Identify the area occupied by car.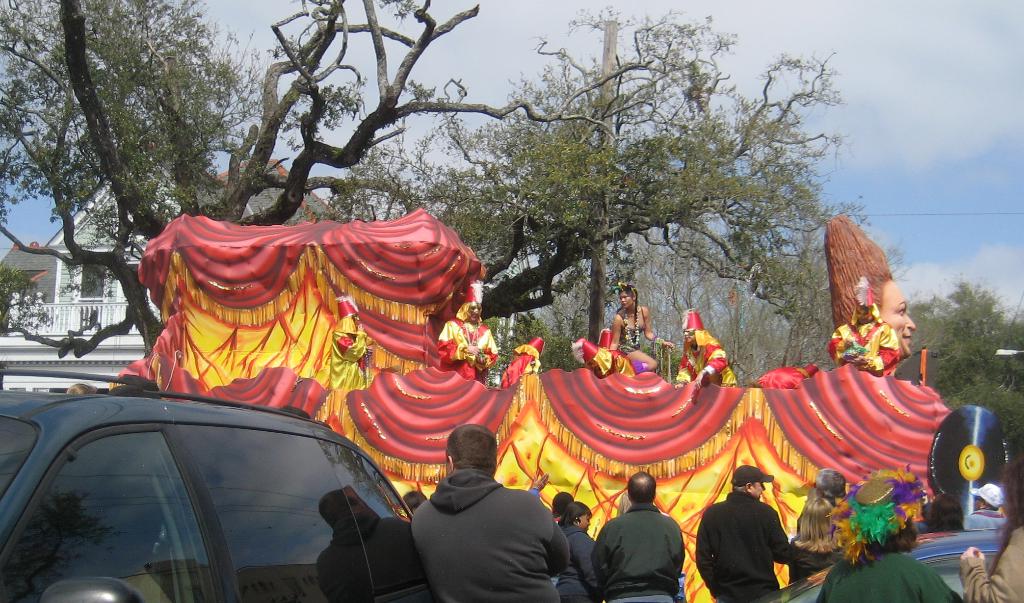
Area: bbox=(0, 387, 433, 602).
